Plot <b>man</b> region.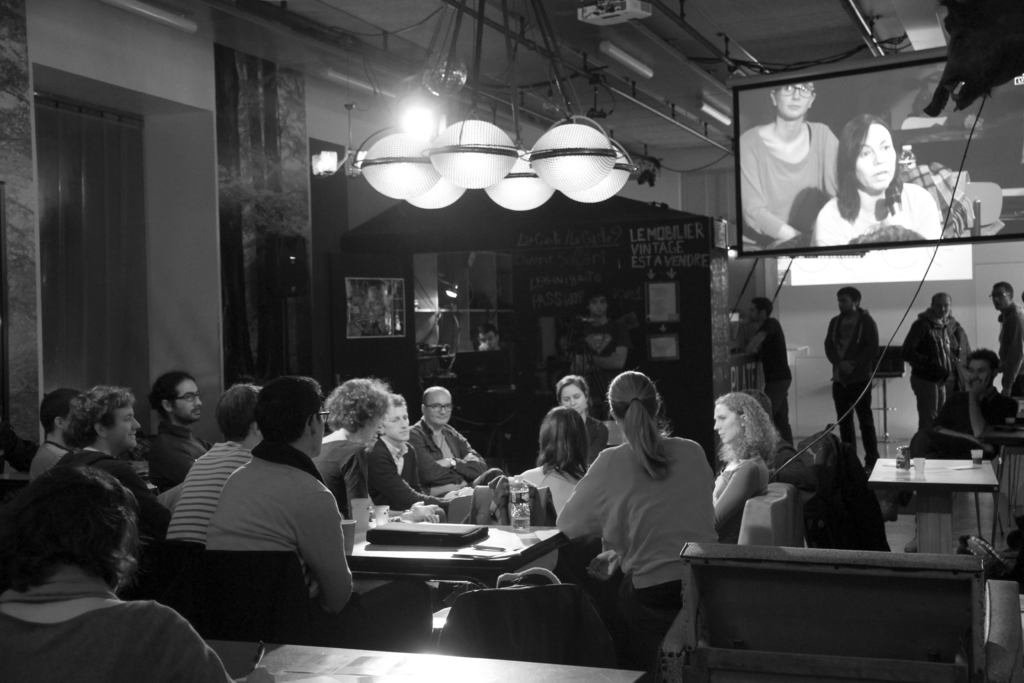
Plotted at (209, 374, 437, 645).
